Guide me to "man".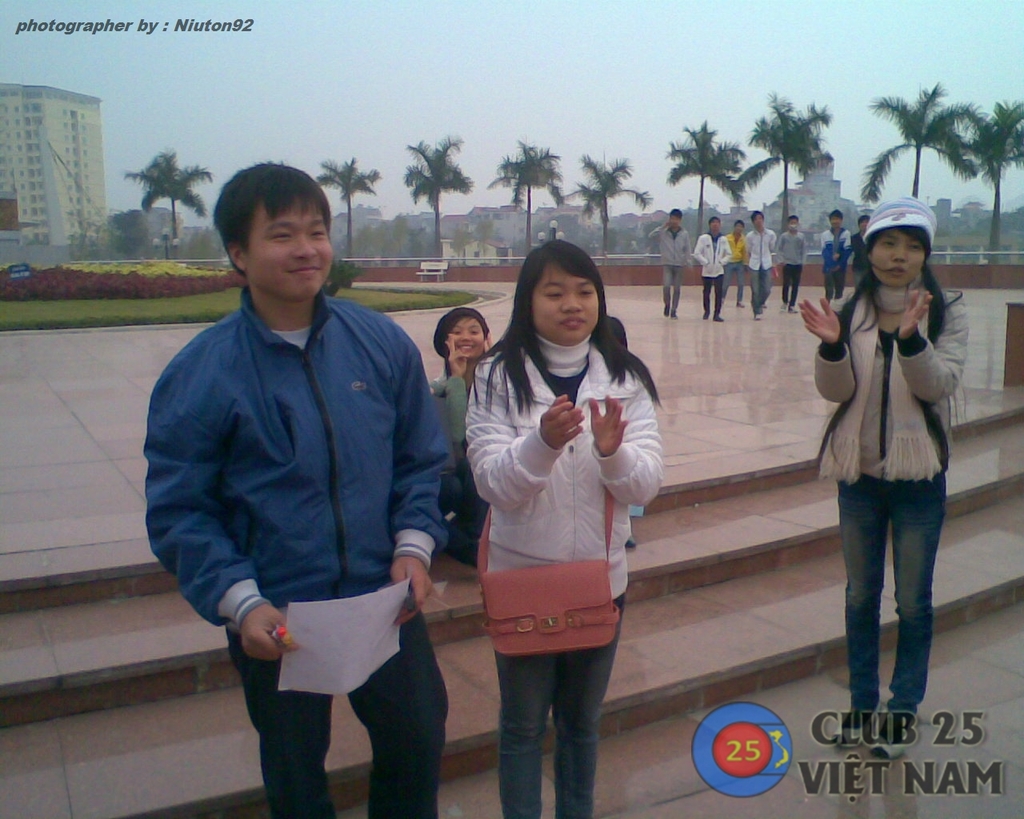
Guidance: 150, 144, 467, 802.
